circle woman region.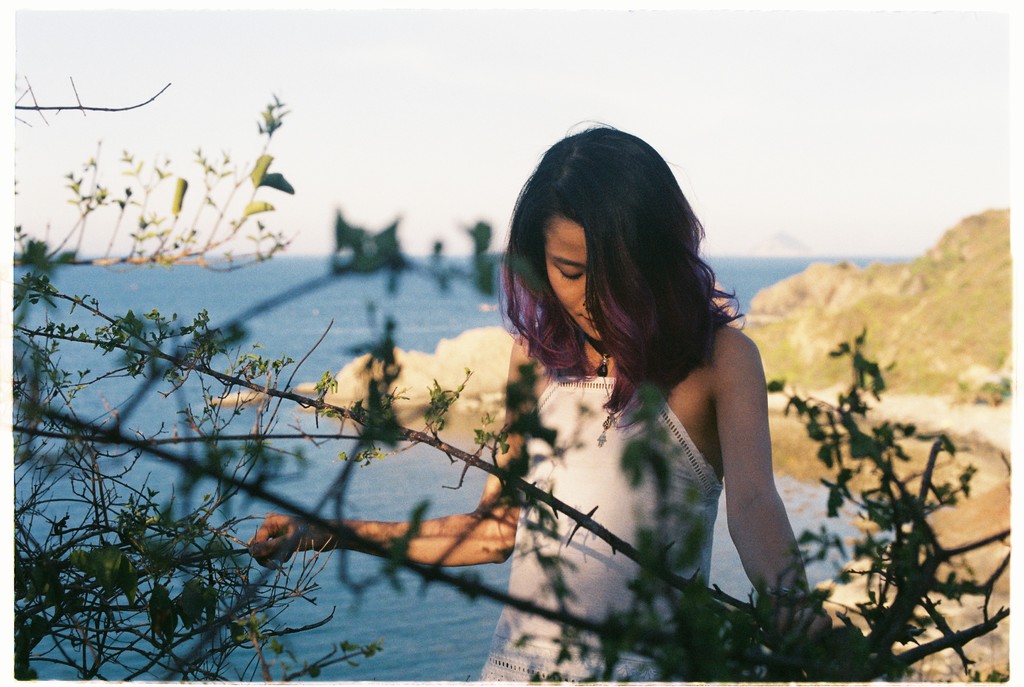
Region: pyautogui.locateOnScreen(257, 125, 794, 669).
